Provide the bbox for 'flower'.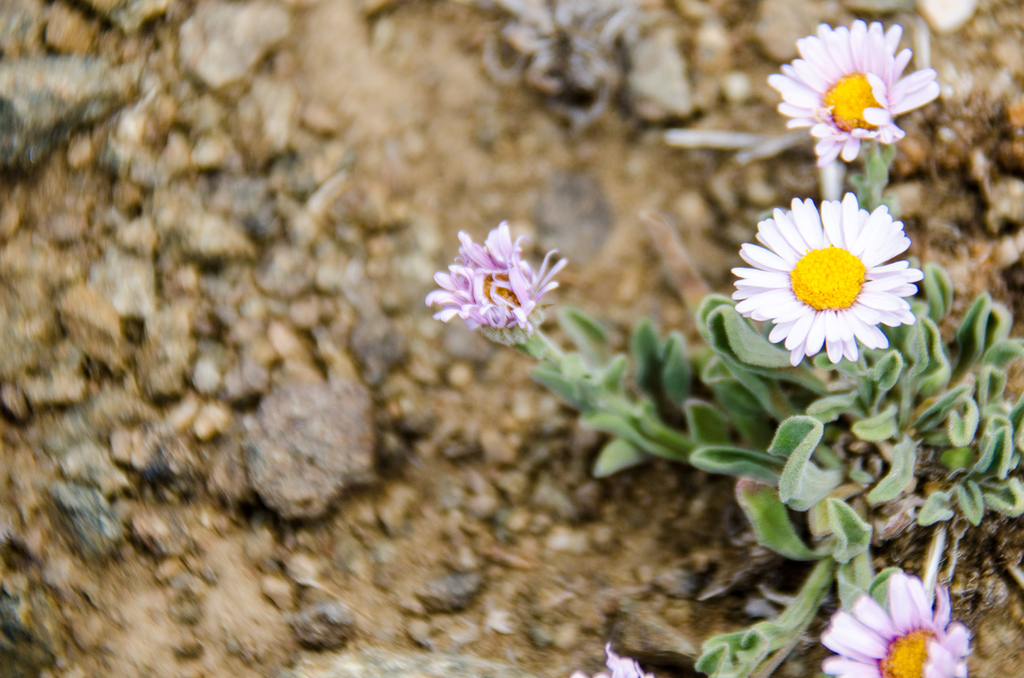
[822, 569, 976, 677].
